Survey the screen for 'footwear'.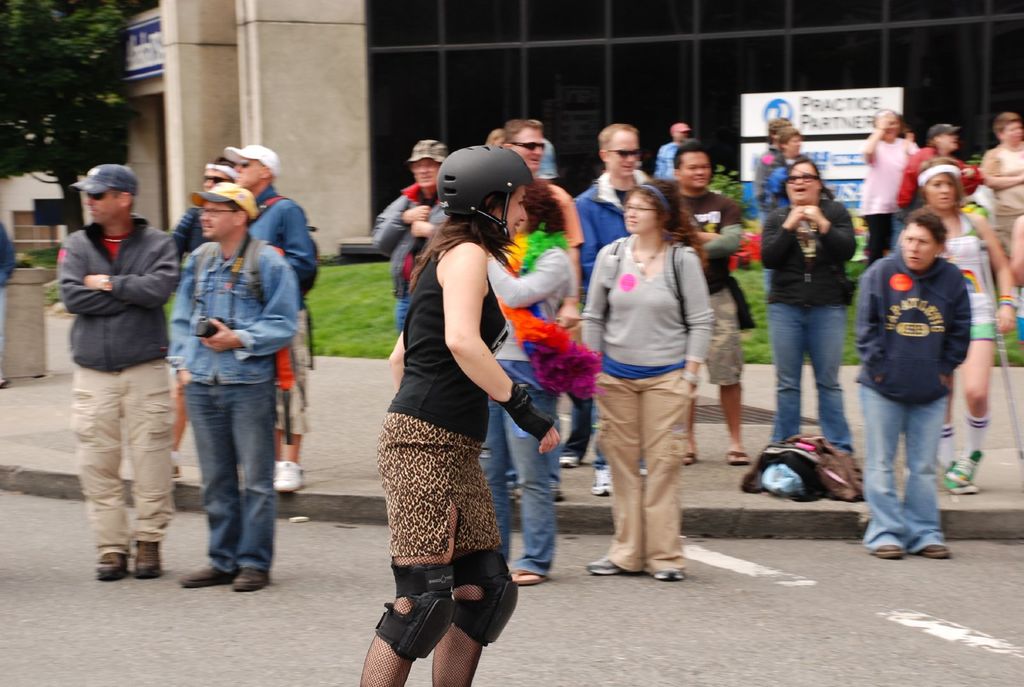
Survey found: detection(0, 373, 10, 390).
